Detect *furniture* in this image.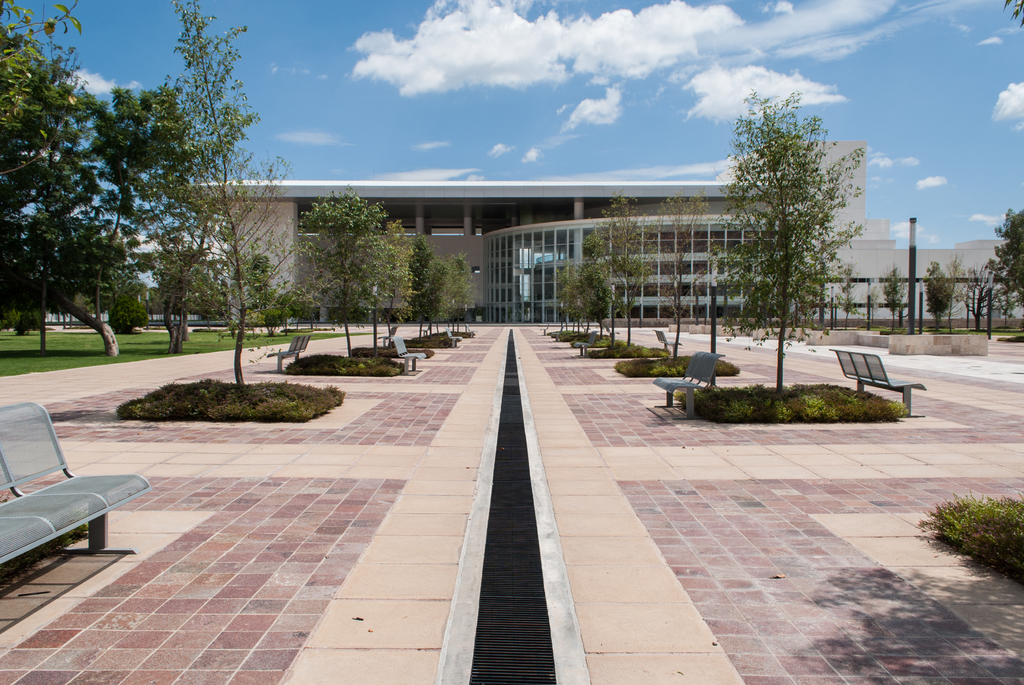
Detection: rect(448, 328, 461, 345).
